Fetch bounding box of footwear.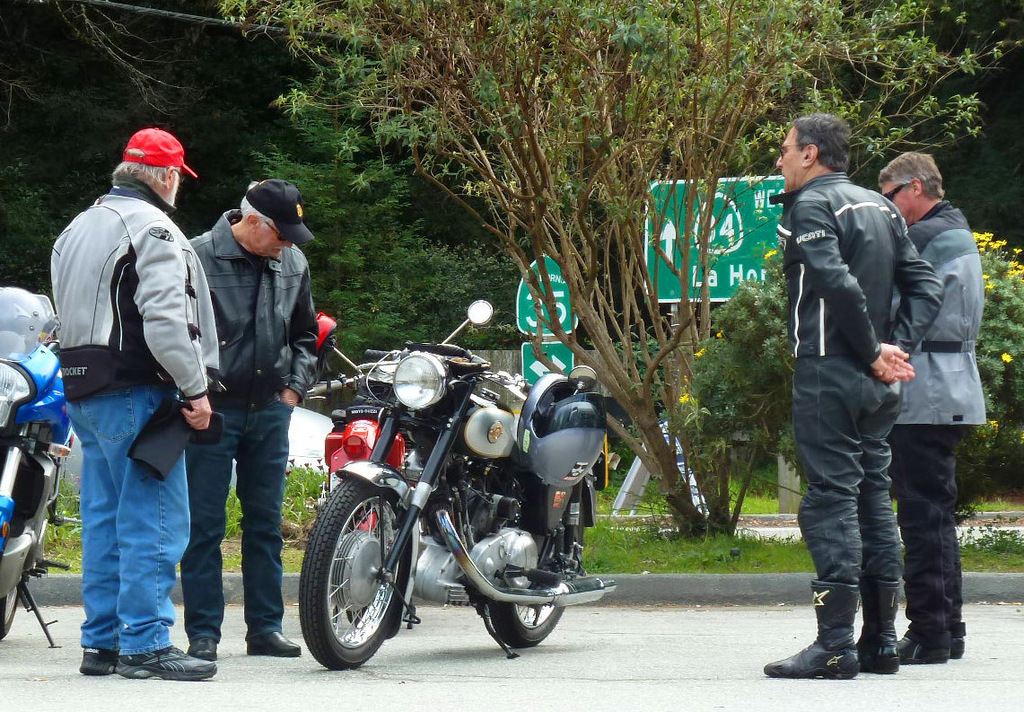
Bbox: region(853, 573, 898, 671).
